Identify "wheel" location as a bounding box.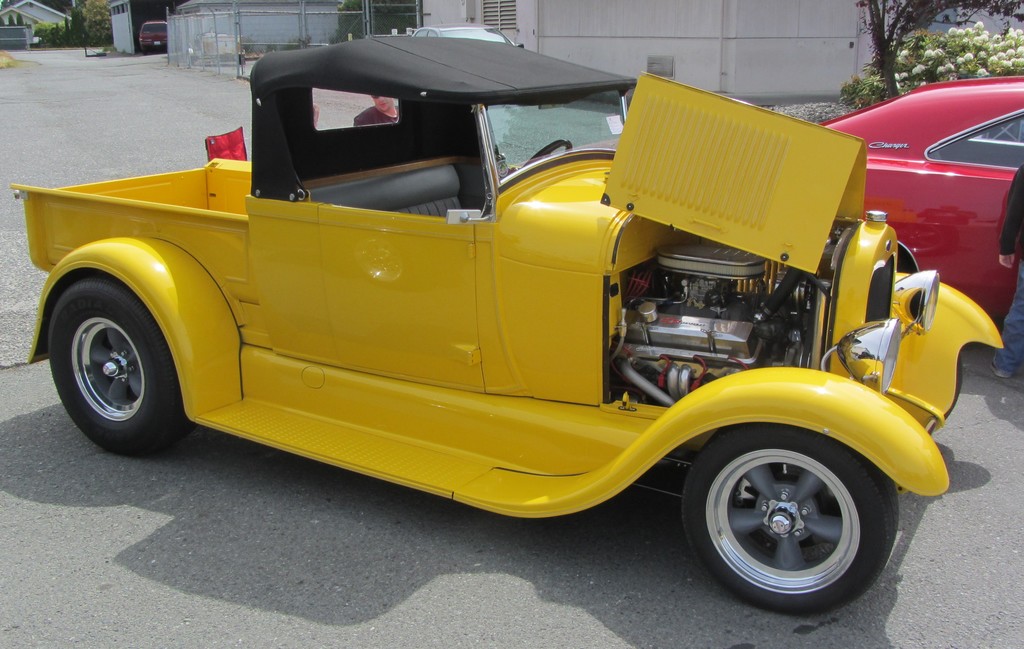
x1=141 y1=51 x2=150 y2=56.
